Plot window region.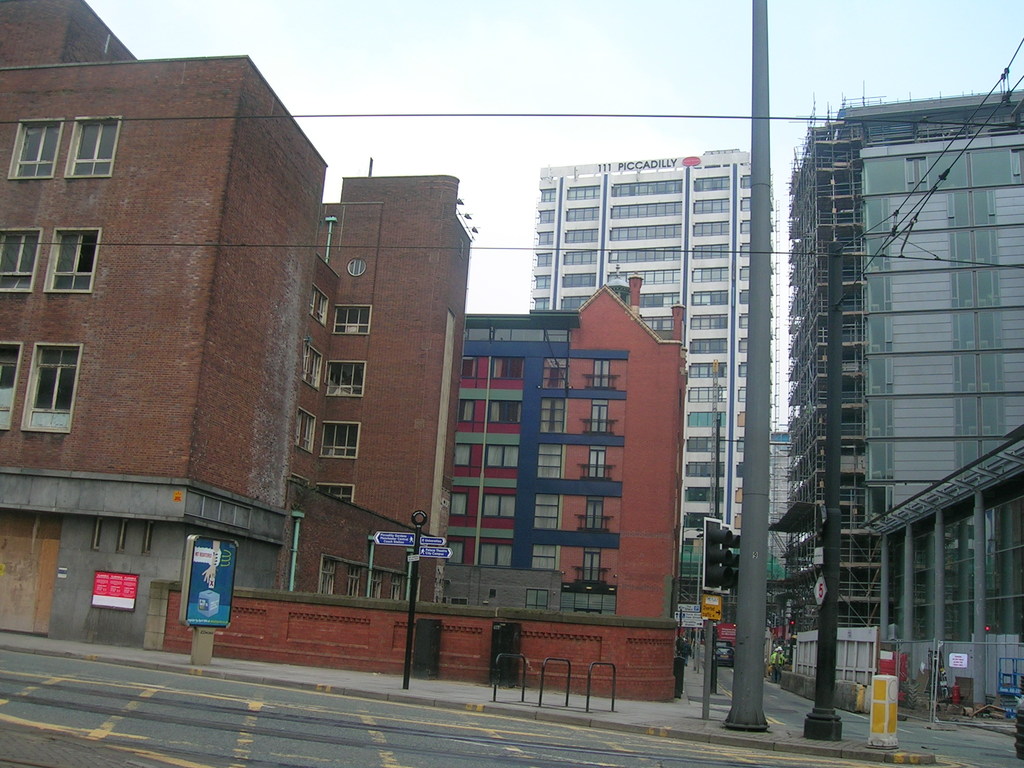
Plotted at region(532, 545, 552, 569).
